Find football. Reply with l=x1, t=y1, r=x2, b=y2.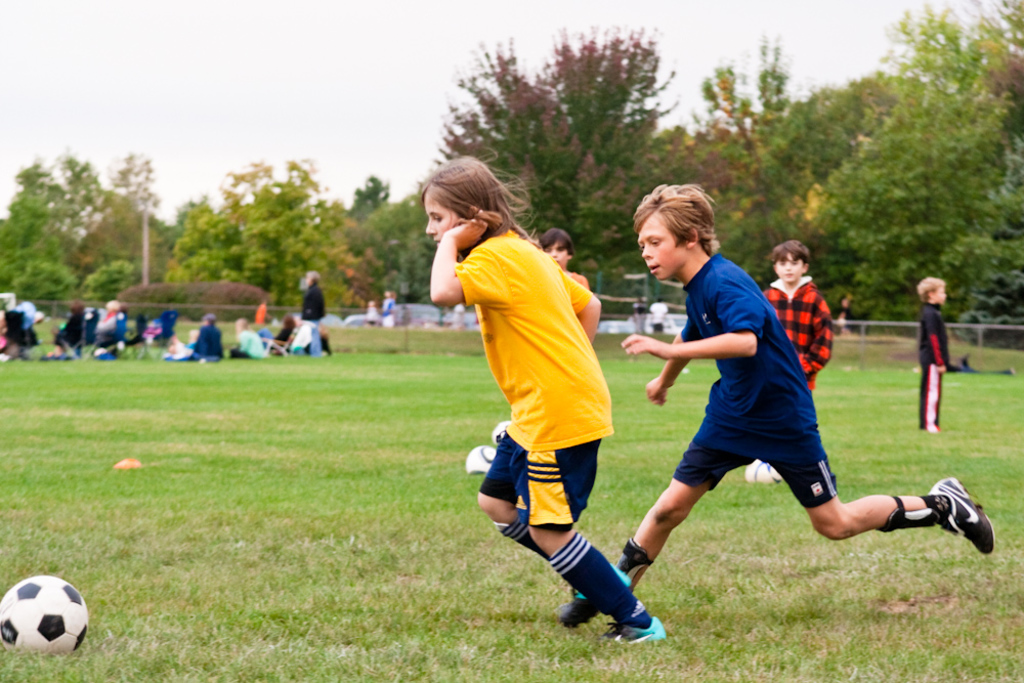
l=0, t=578, r=89, b=659.
